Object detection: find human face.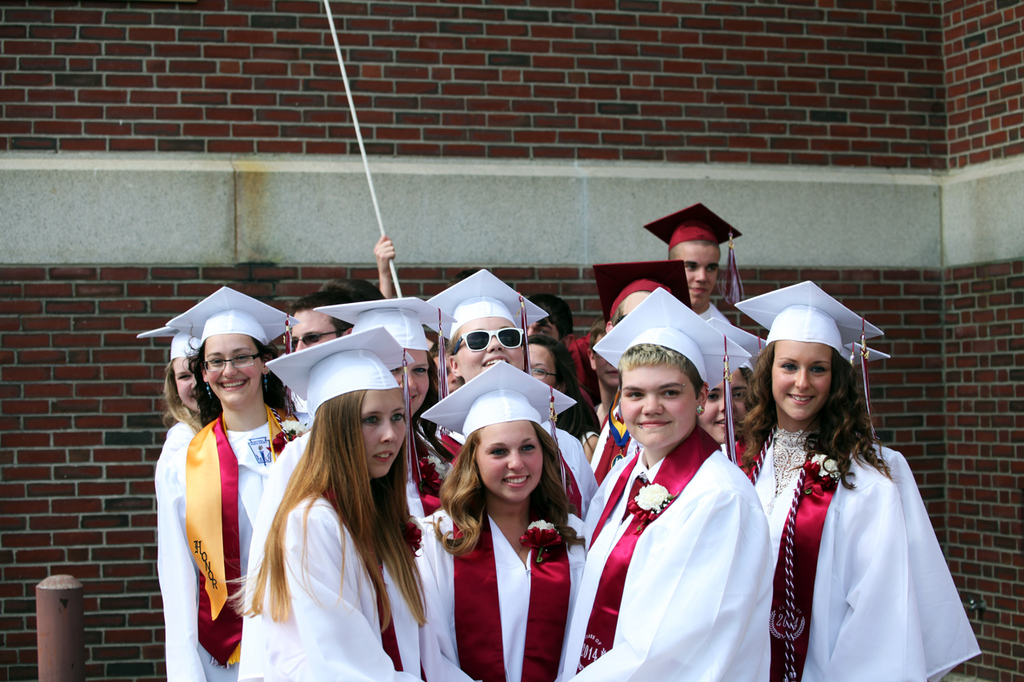
left=525, top=343, right=552, bottom=384.
